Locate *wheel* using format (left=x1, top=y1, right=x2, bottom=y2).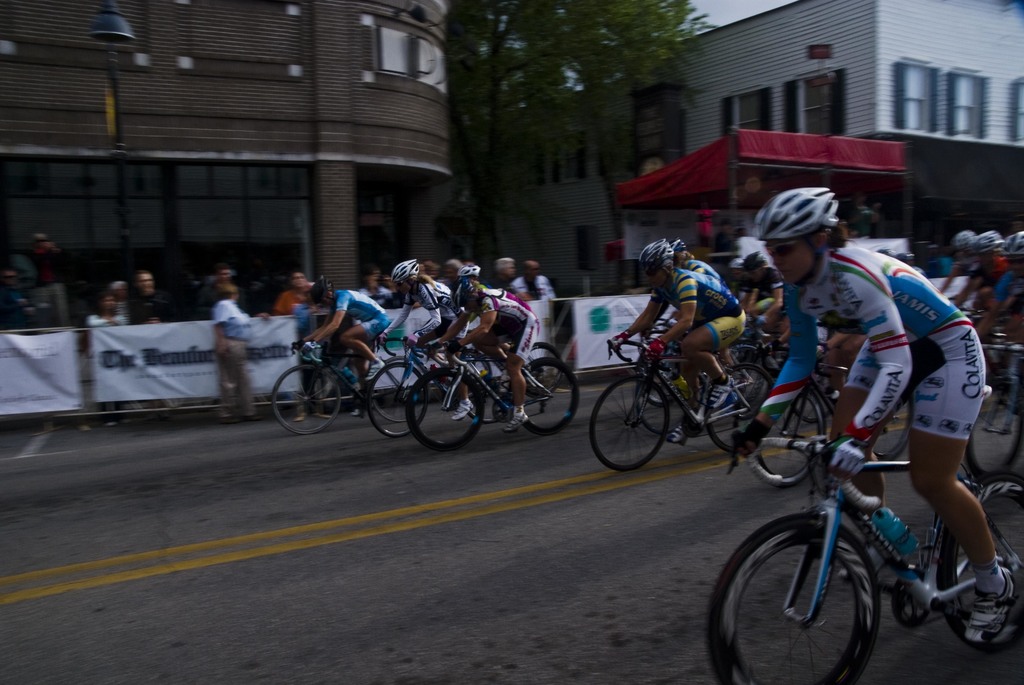
(left=707, top=363, right=786, bottom=453).
